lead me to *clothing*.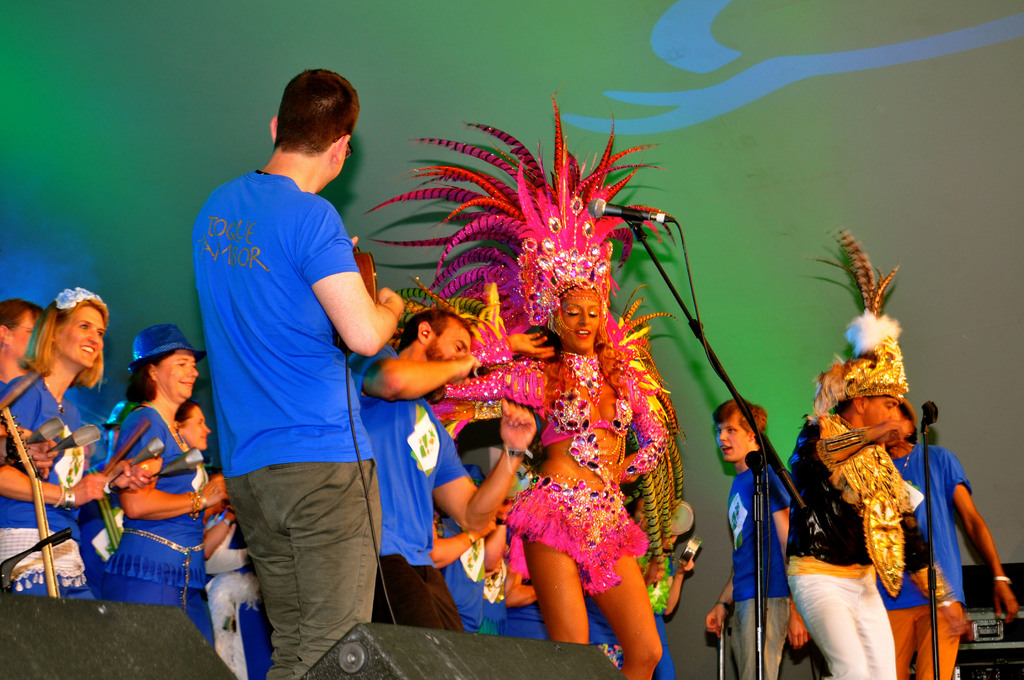
Lead to pyautogui.locateOnScreen(724, 464, 799, 679).
